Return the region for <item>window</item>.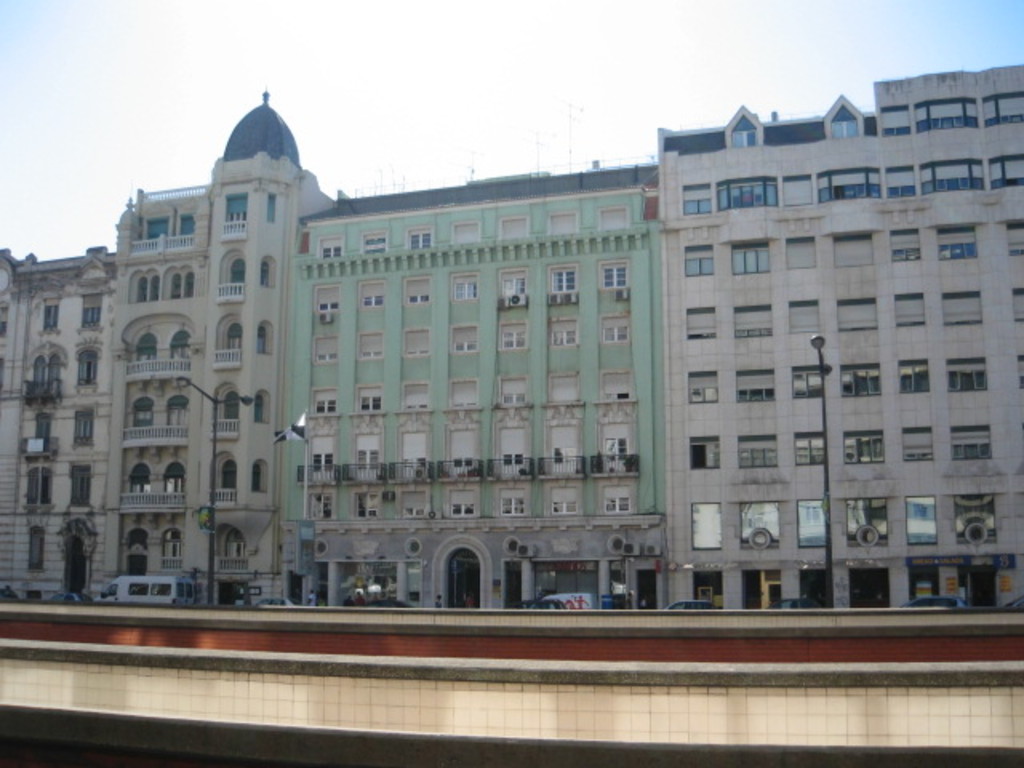
(left=680, top=182, right=714, bottom=219).
